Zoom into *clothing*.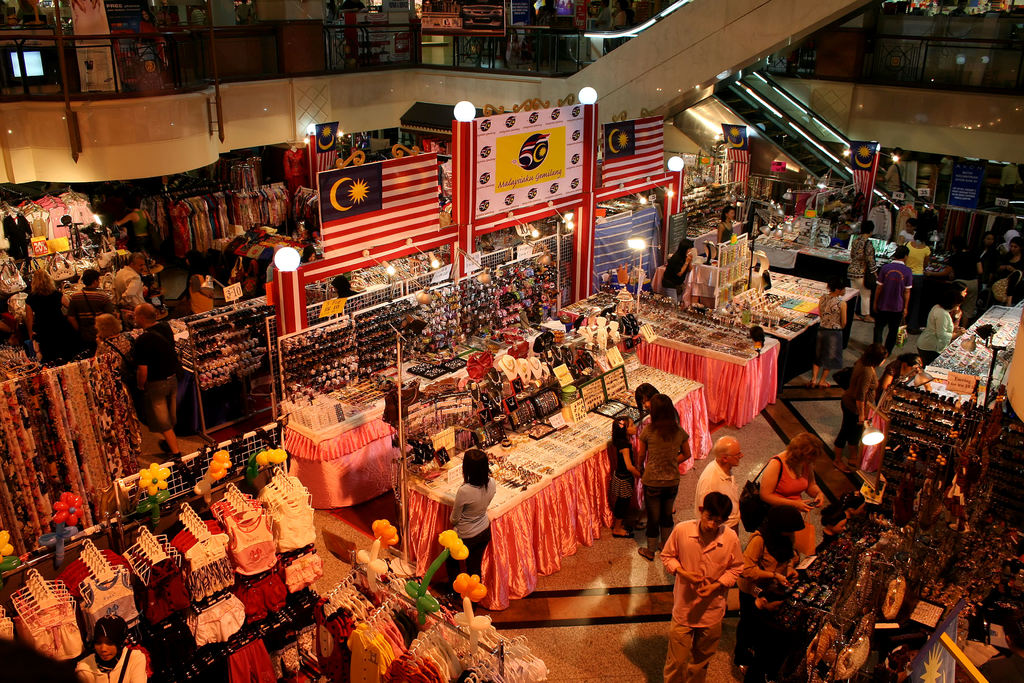
Zoom target: bbox=[762, 449, 827, 559].
